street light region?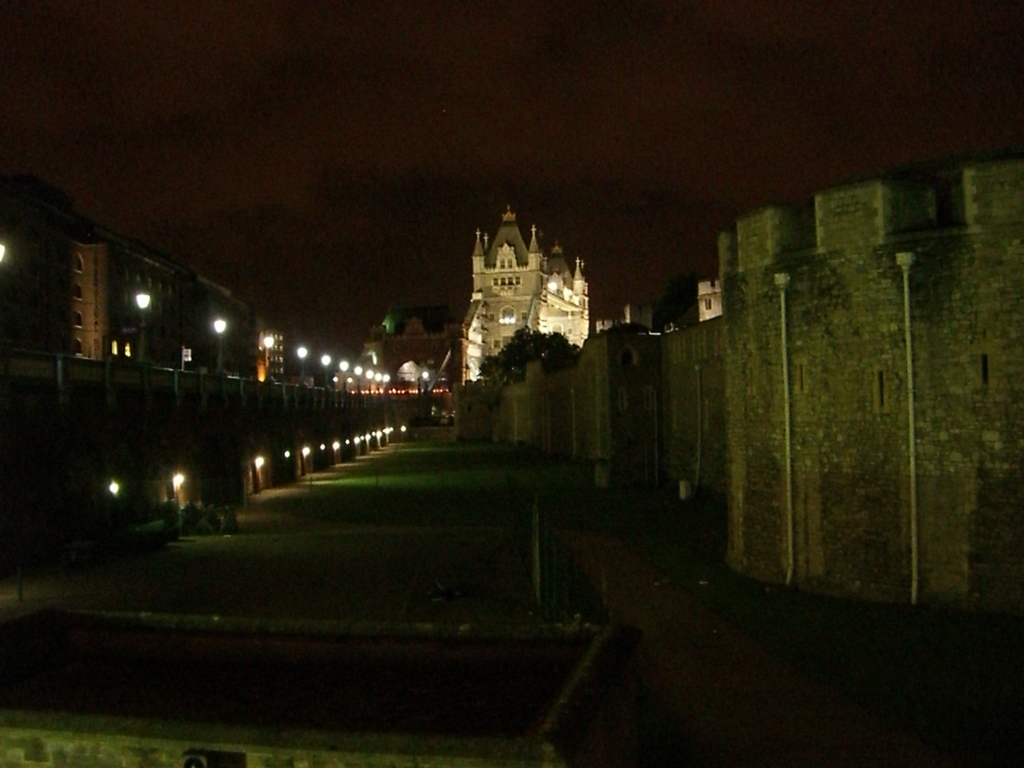
l=296, t=346, r=307, b=387
